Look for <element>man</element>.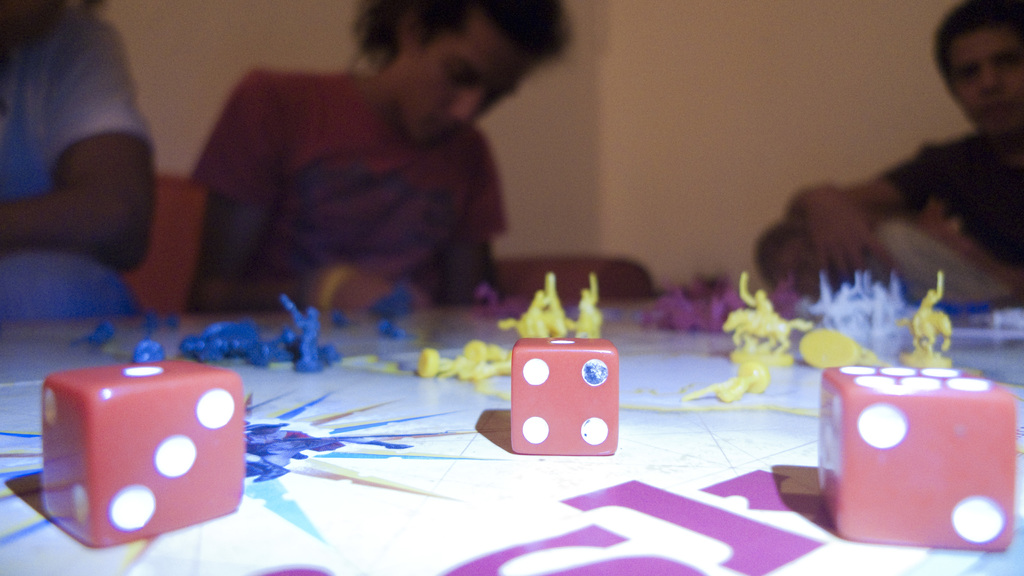
Found: pyautogui.locateOnScreen(187, 0, 580, 315).
